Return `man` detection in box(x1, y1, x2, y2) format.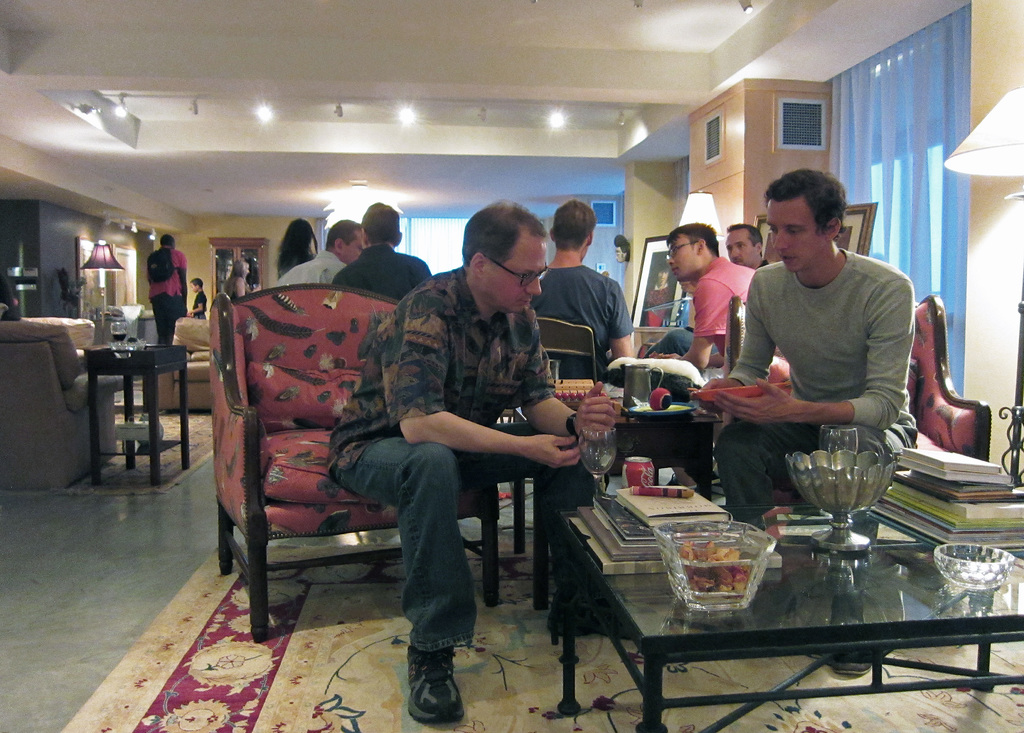
box(328, 200, 622, 725).
